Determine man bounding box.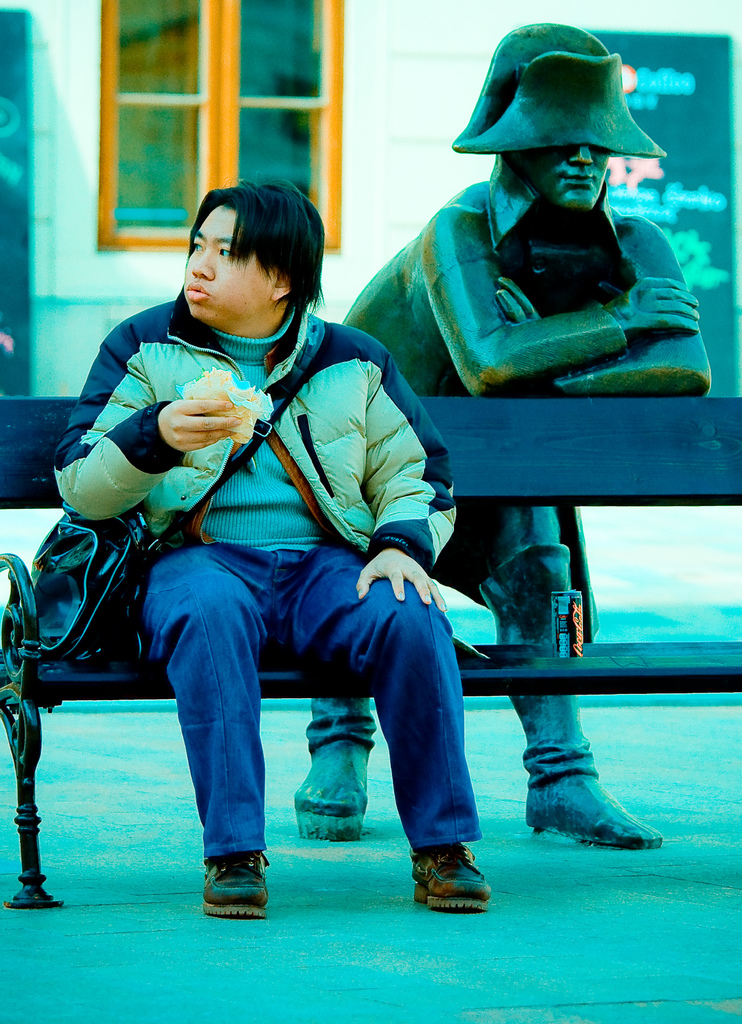
Determined: box=[289, 22, 716, 851].
